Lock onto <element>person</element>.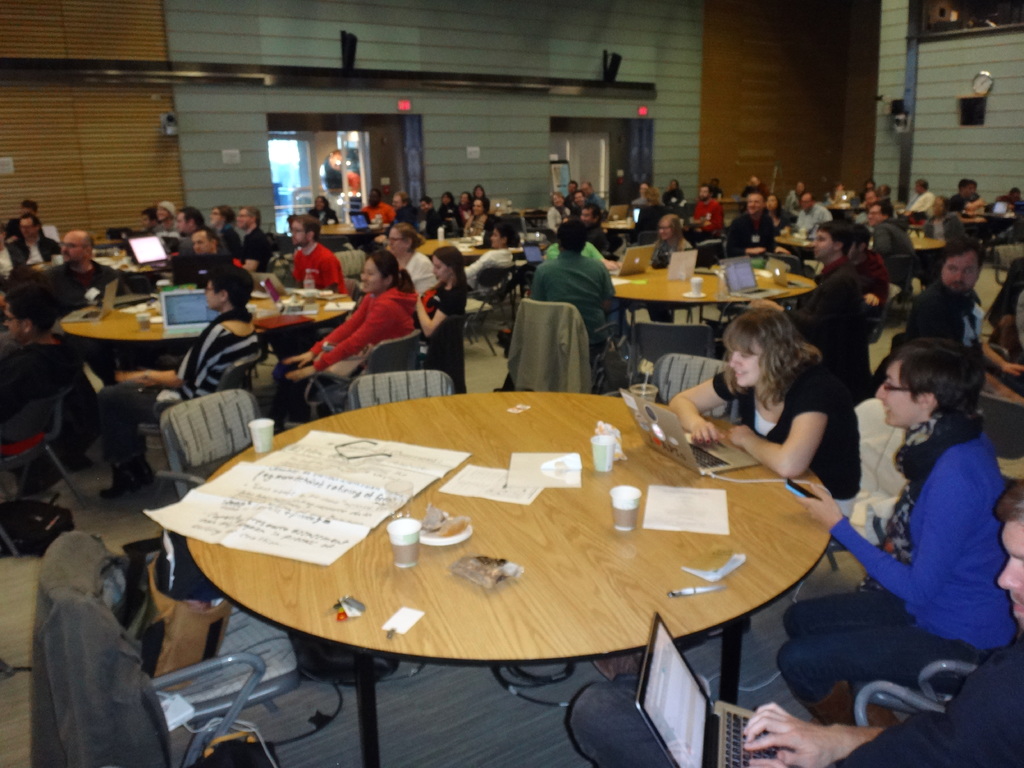
Locked: BBox(992, 182, 1023, 225).
